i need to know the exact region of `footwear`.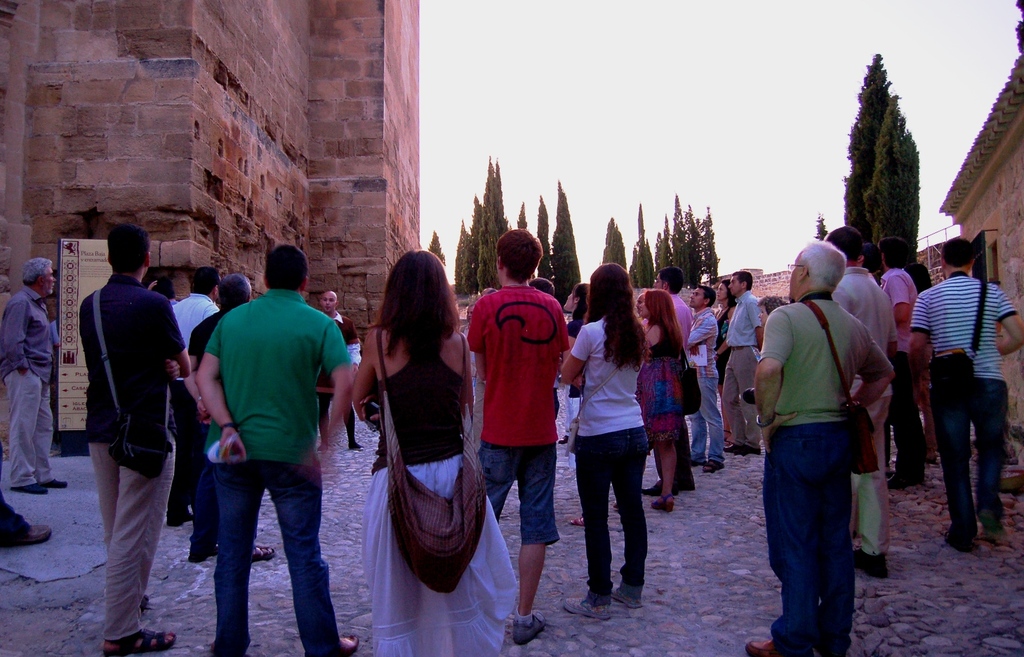
Region: x1=863, y1=551, x2=891, y2=572.
